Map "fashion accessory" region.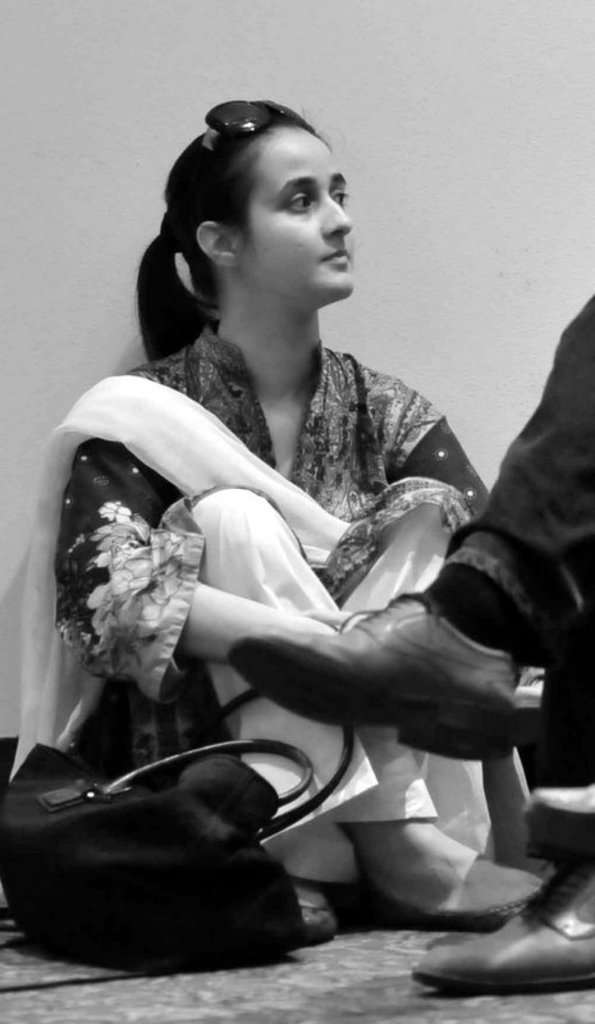
Mapped to (297, 896, 343, 955).
